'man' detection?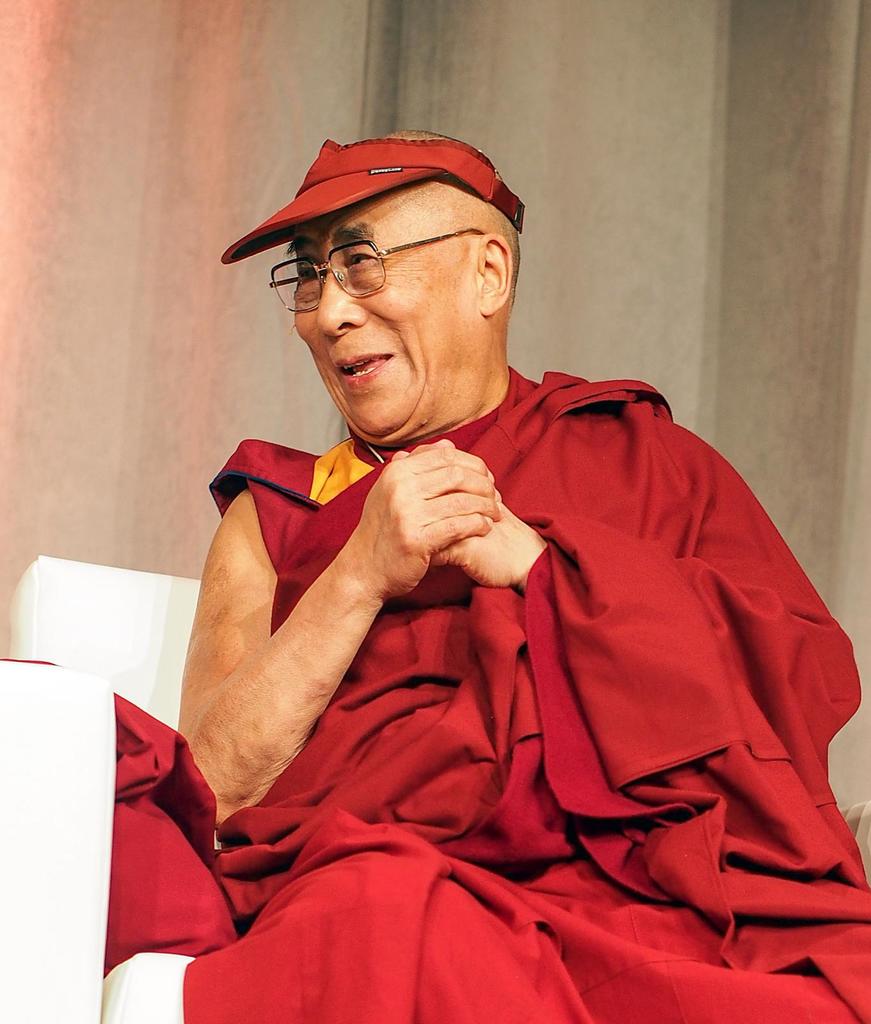
<box>156,134,844,1005</box>
